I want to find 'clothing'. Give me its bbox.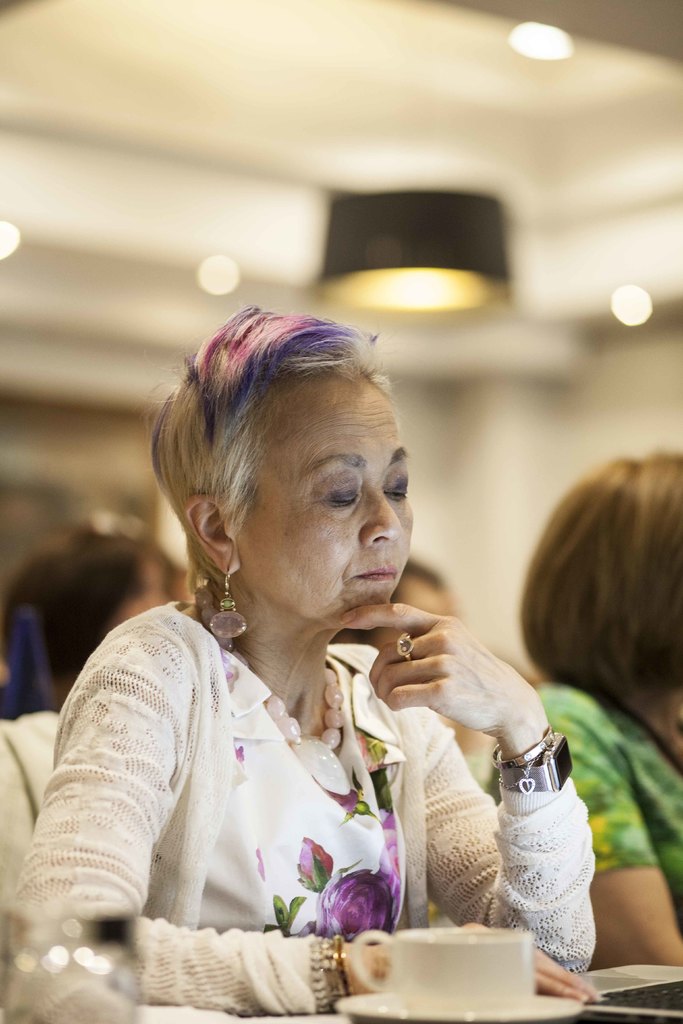
<box>532,680,682,953</box>.
